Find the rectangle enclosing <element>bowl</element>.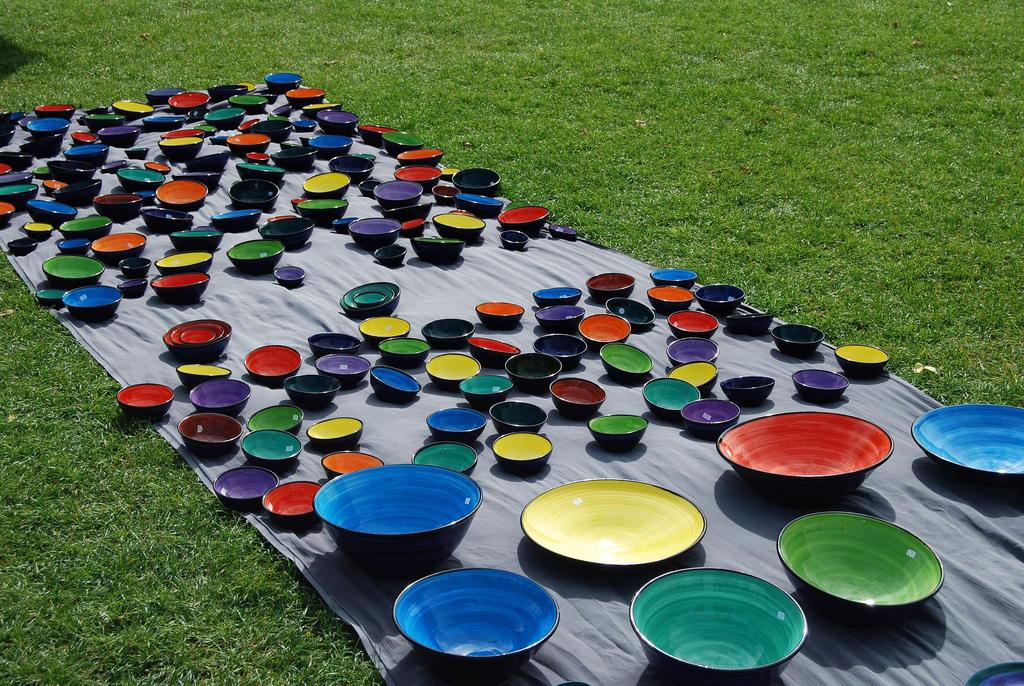
(179, 412, 241, 457).
